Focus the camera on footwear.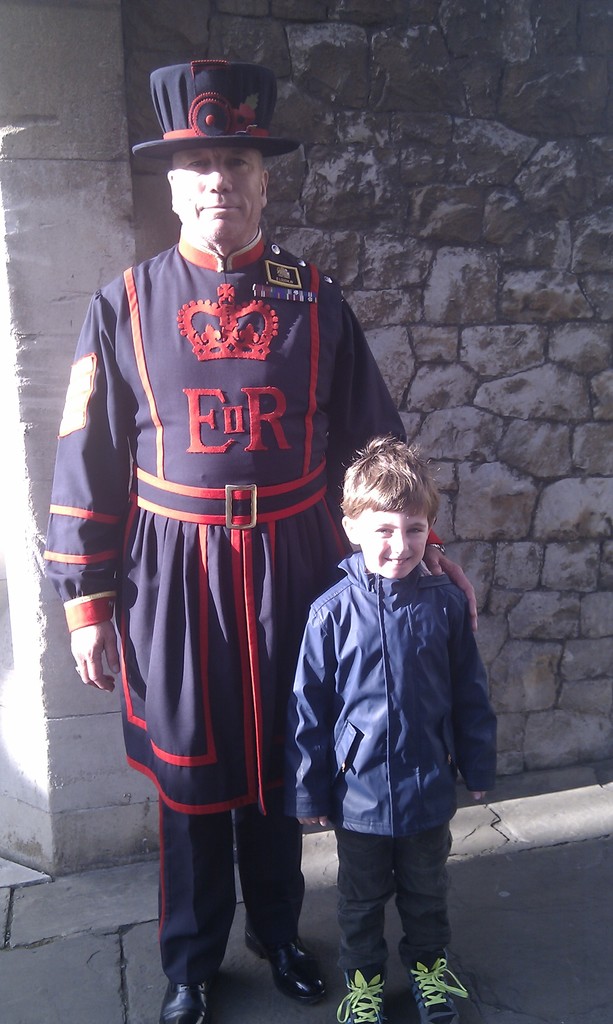
Focus region: (258,946,327,1008).
